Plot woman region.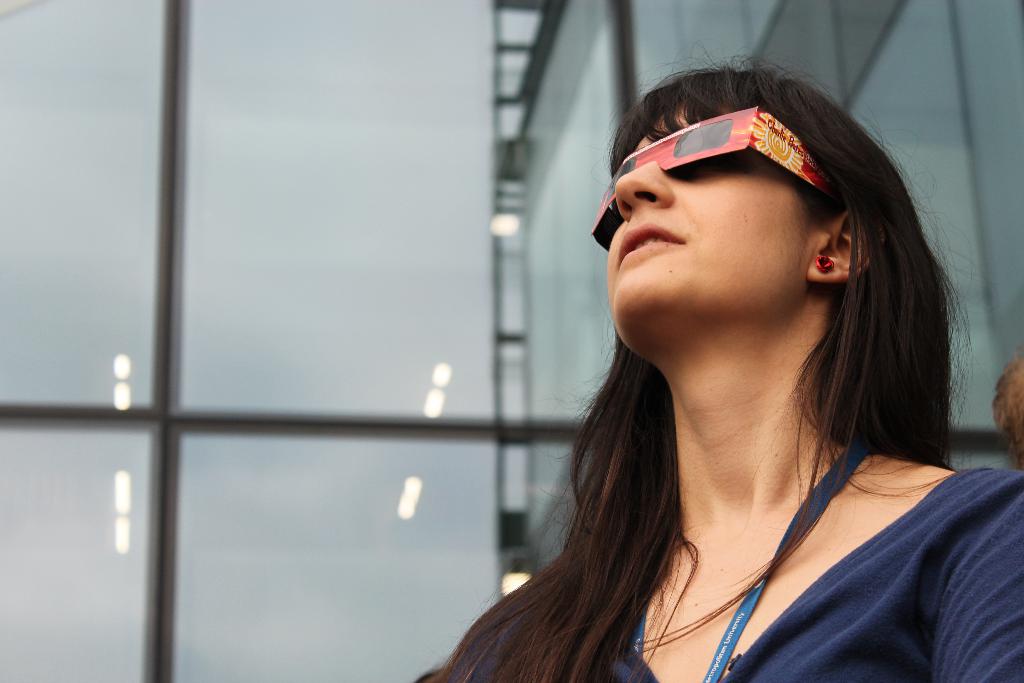
Plotted at BBox(409, 53, 1023, 682).
